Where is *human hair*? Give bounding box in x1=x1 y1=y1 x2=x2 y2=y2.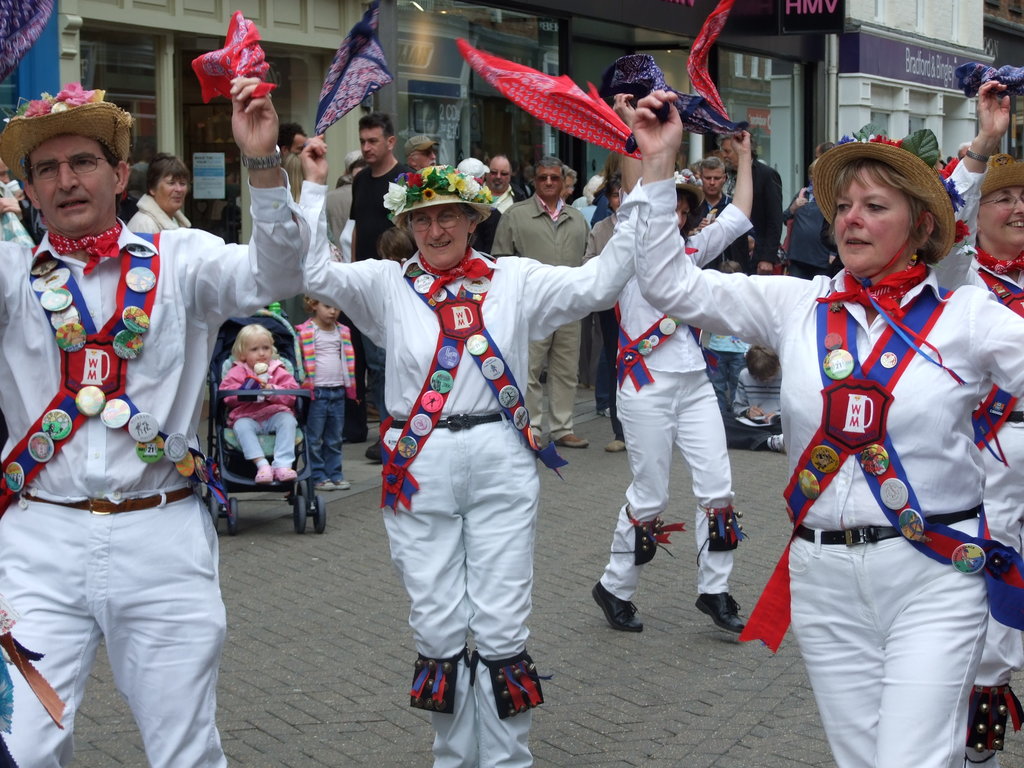
x1=411 y1=147 x2=417 y2=159.
